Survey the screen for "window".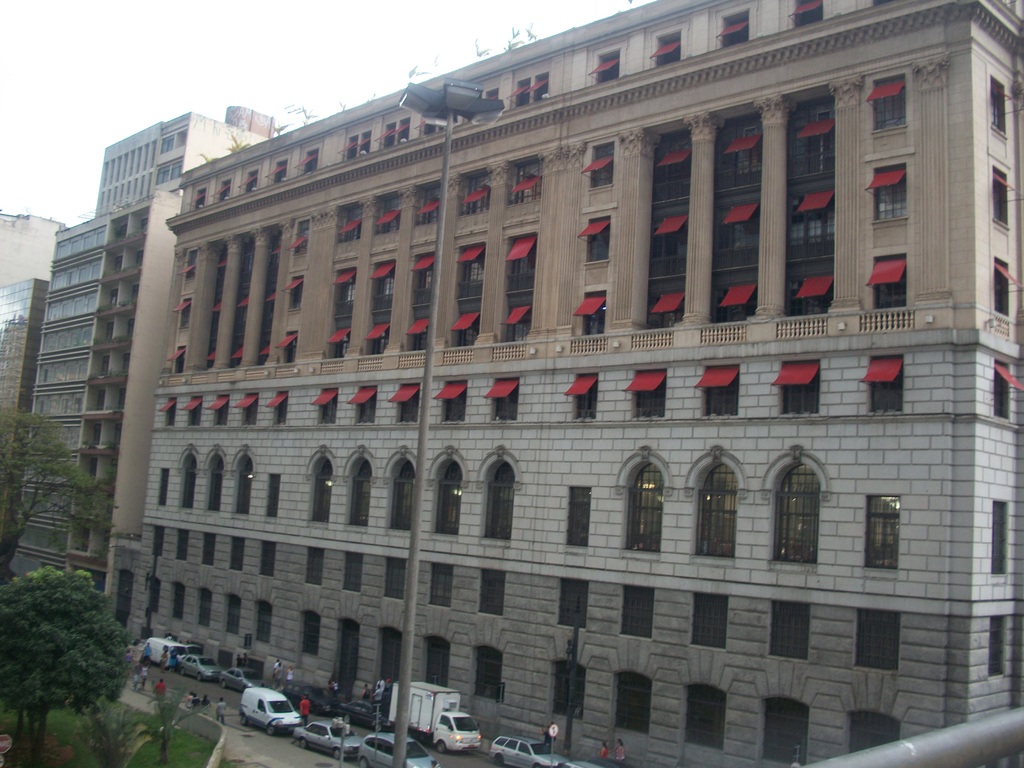
Survey found: (591,140,611,187).
